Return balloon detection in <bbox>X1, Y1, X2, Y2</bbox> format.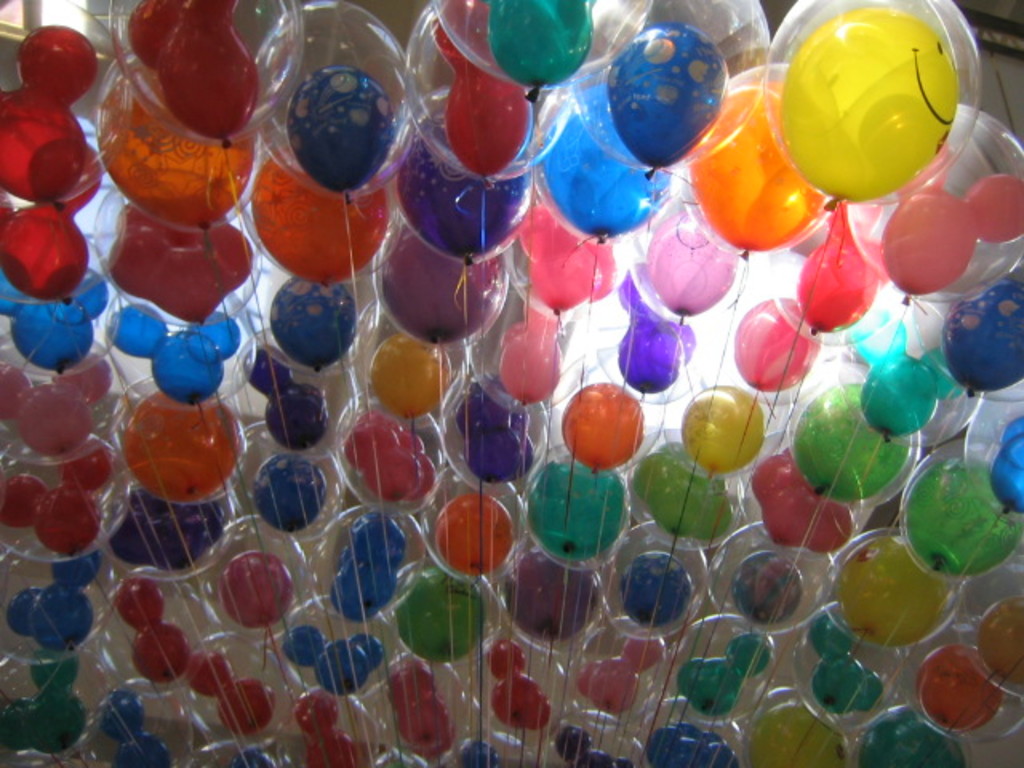
<bbox>573, 614, 683, 723</bbox>.
